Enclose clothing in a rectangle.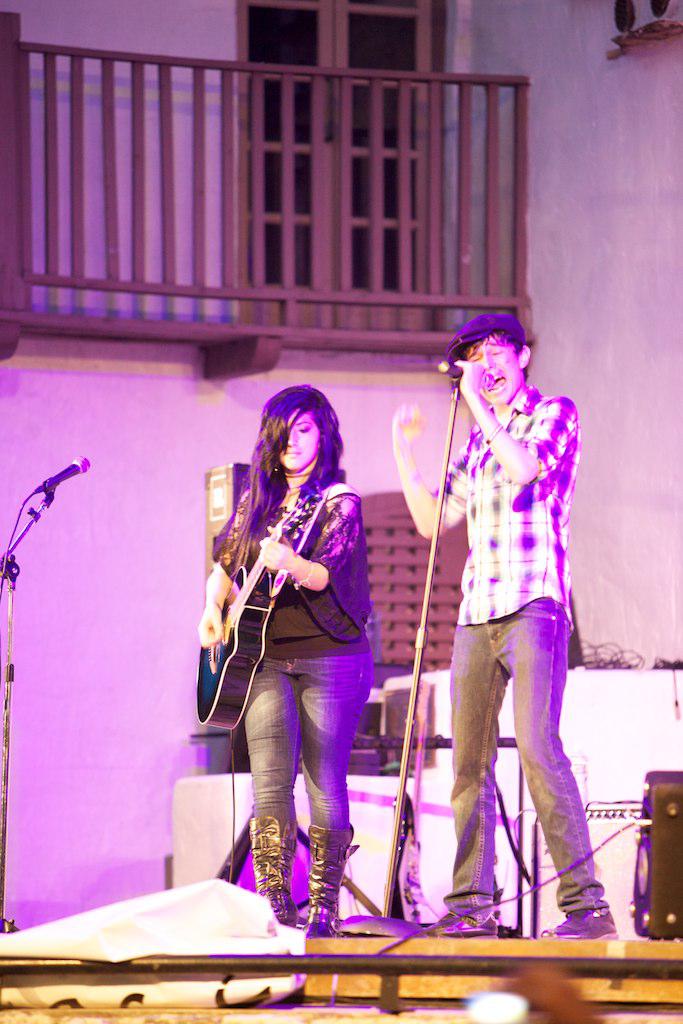
{"left": 209, "top": 492, "right": 377, "bottom": 831}.
